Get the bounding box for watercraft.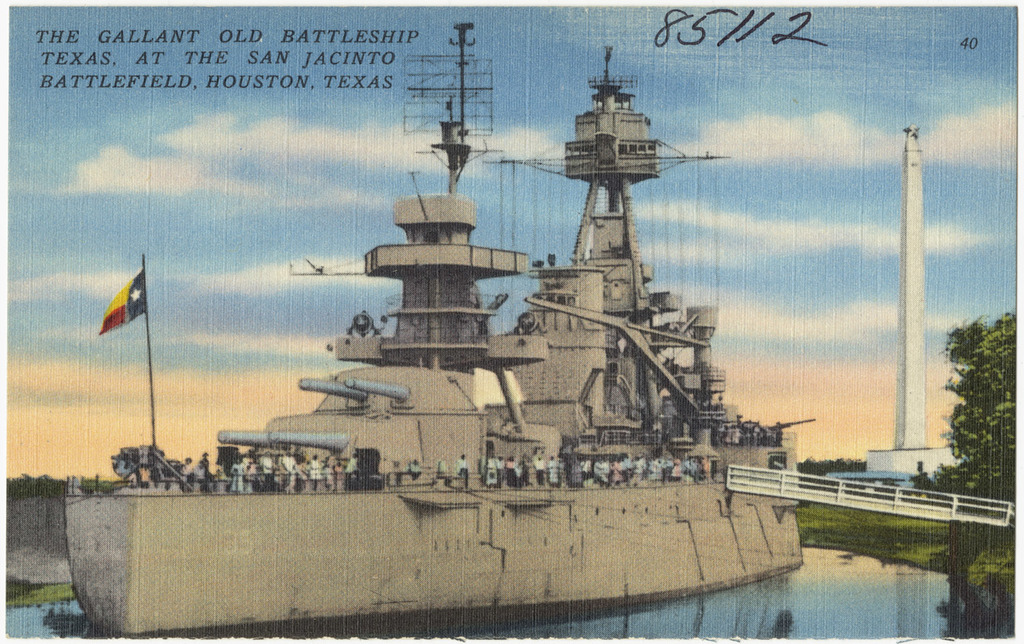
select_region(106, 13, 864, 597).
